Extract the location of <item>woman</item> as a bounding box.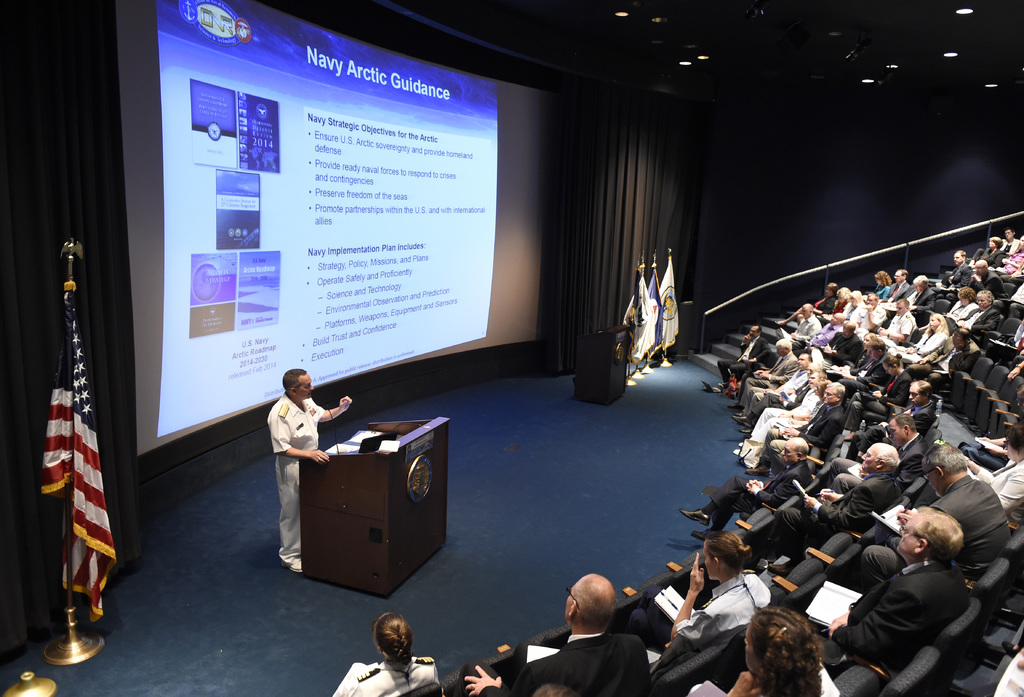
(left=626, top=530, right=772, bottom=648).
